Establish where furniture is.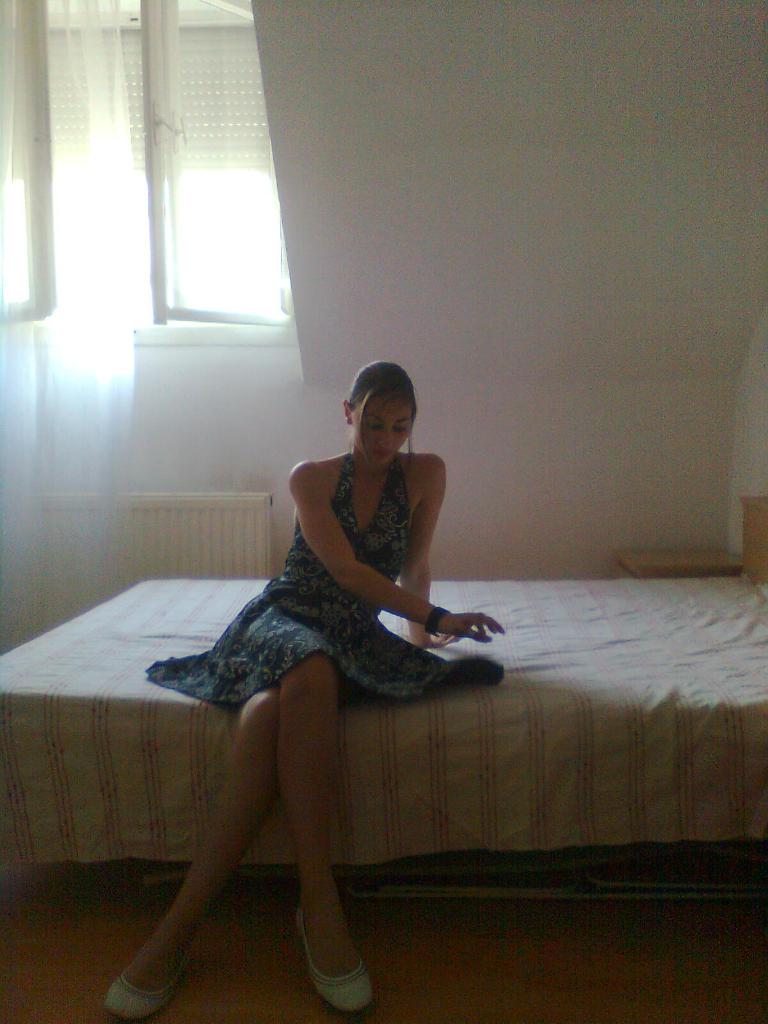
Established at box(0, 493, 767, 867).
